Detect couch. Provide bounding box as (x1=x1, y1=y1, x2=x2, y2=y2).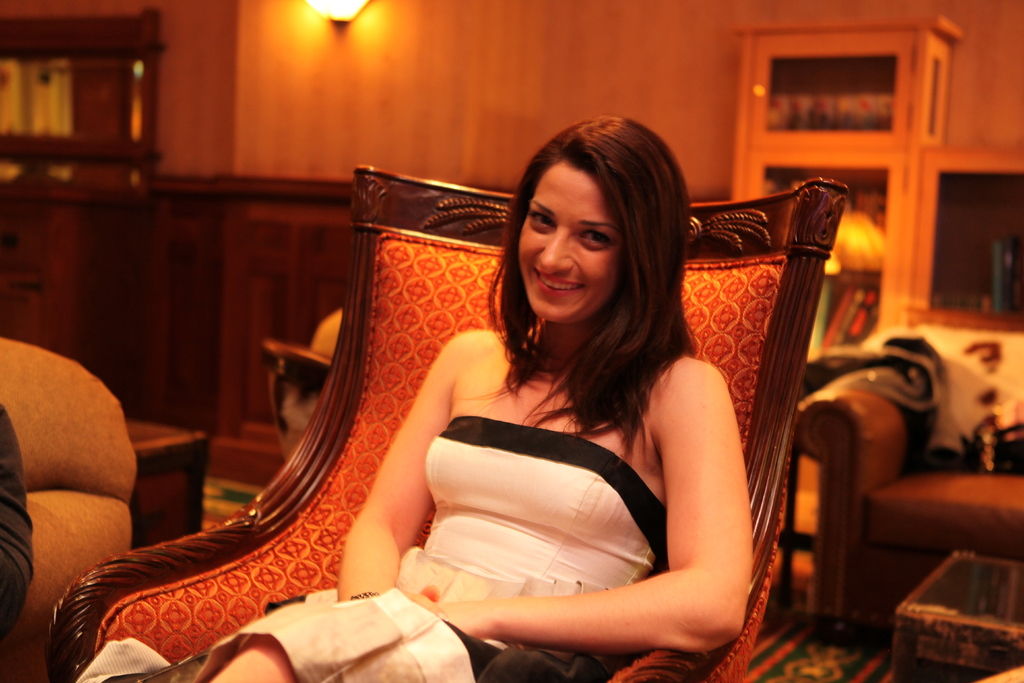
(x1=814, y1=308, x2=1022, y2=643).
